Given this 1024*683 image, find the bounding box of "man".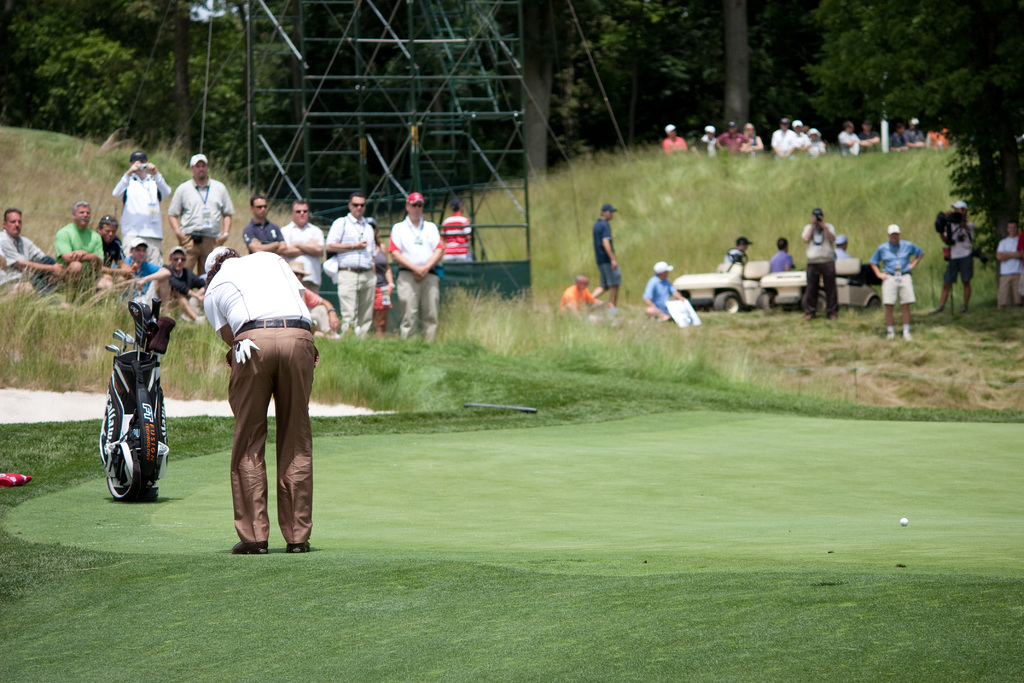
(52, 201, 110, 290).
